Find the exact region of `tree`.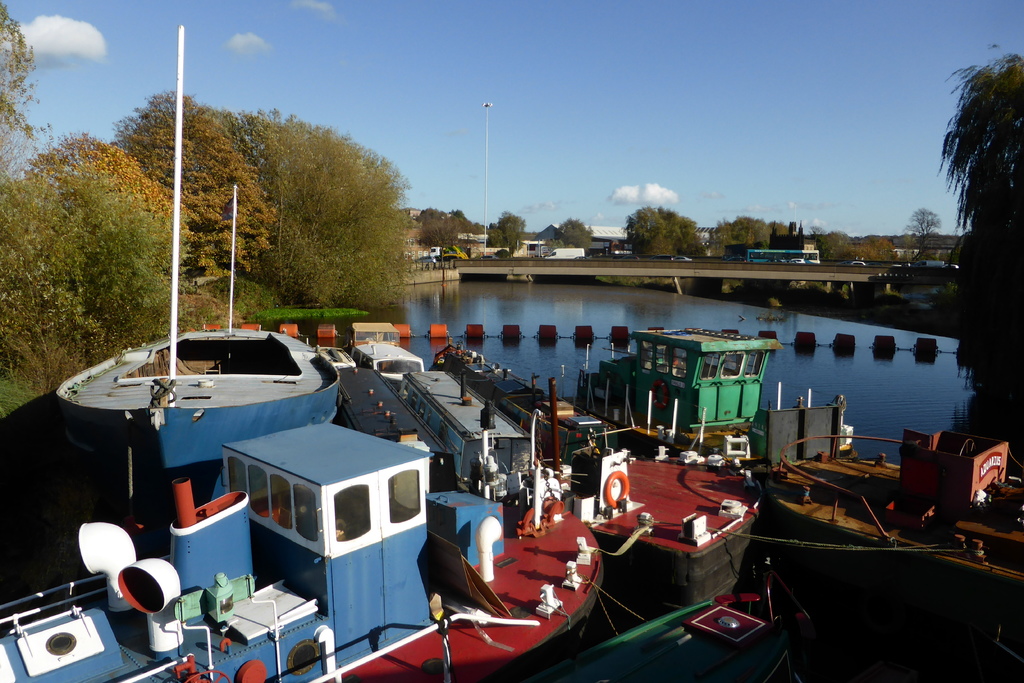
Exact region: 15 122 198 286.
